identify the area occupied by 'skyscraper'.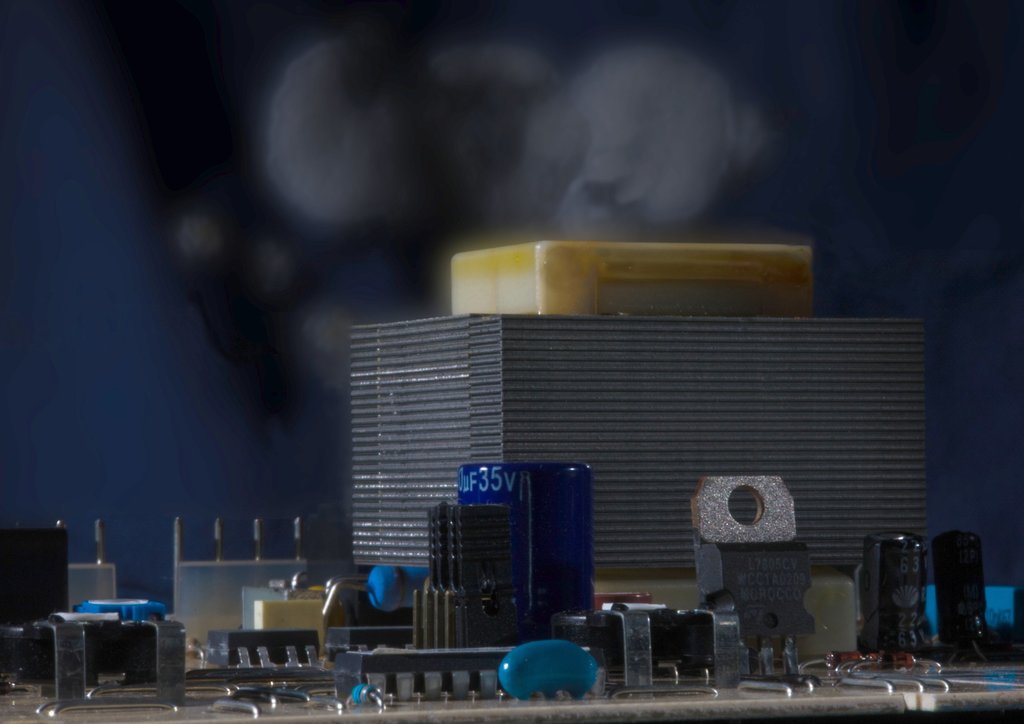
Area: x1=352, y1=312, x2=927, y2=572.
